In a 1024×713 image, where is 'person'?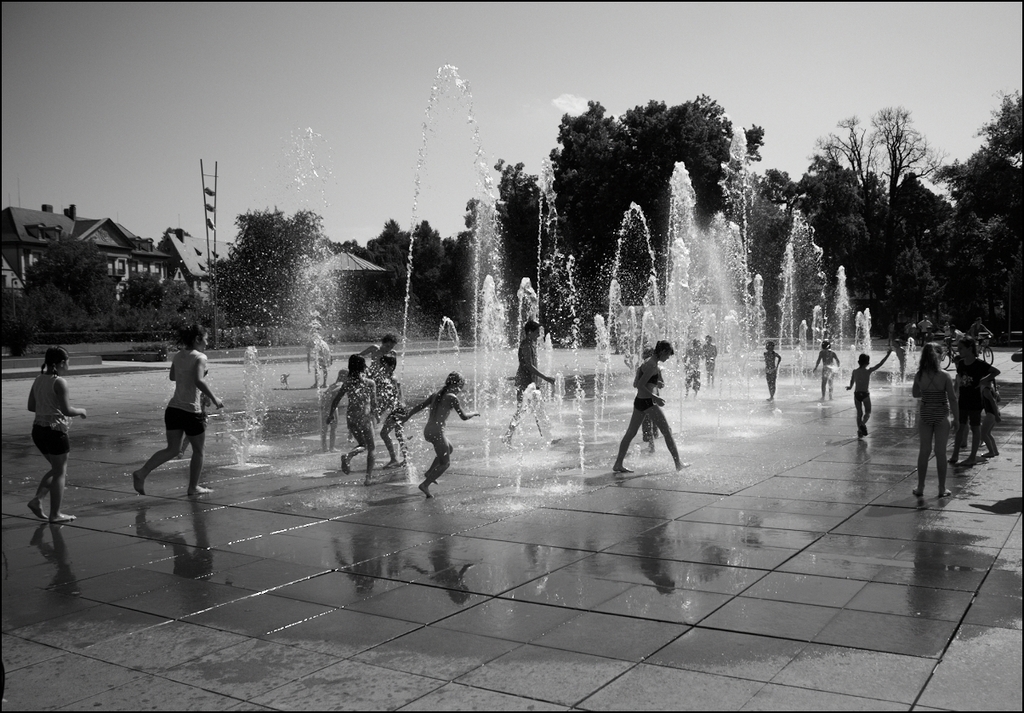
<bbox>953, 332, 1004, 463</bbox>.
